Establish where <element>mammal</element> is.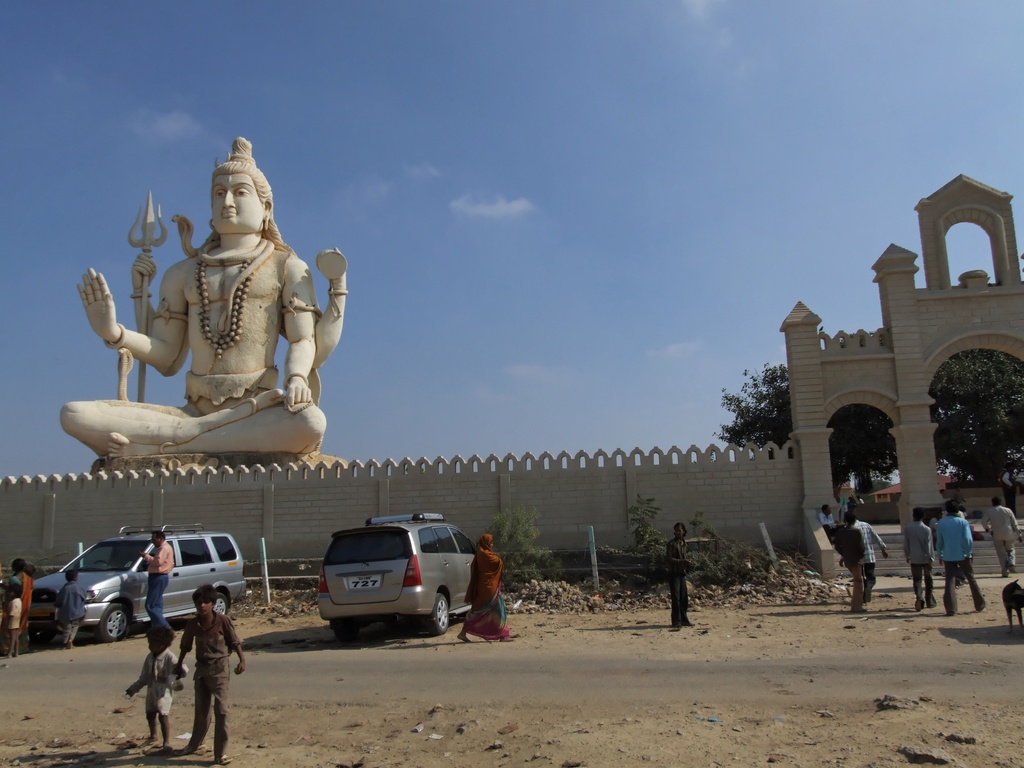
Established at rect(849, 504, 888, 598).
